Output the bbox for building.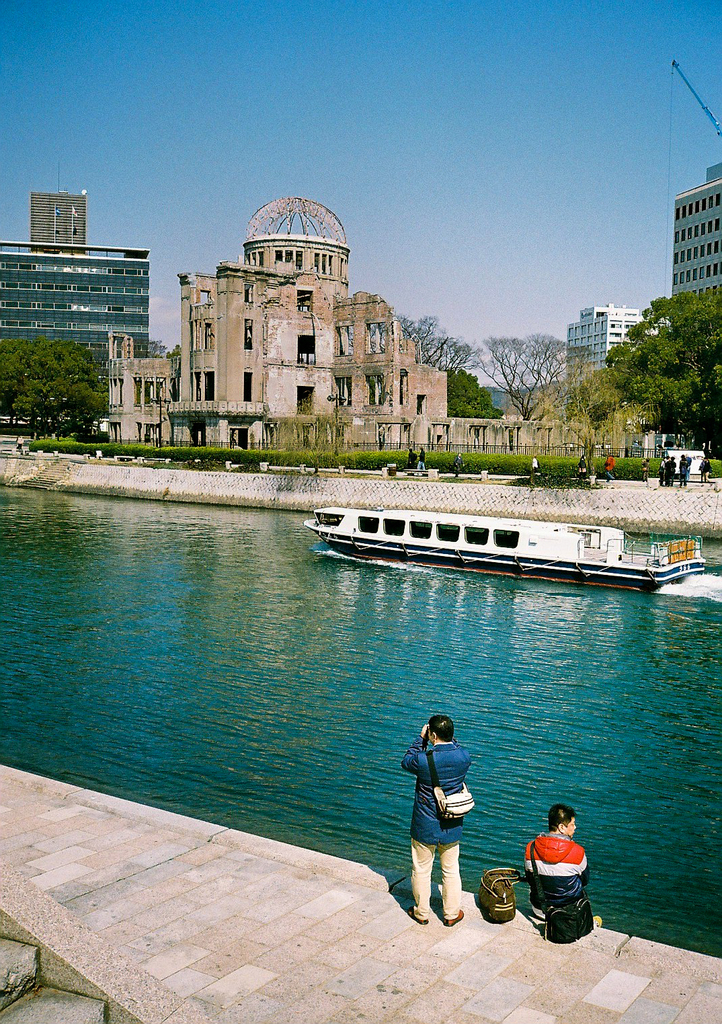
[left=566, top=305, right=655, bottom=420].
